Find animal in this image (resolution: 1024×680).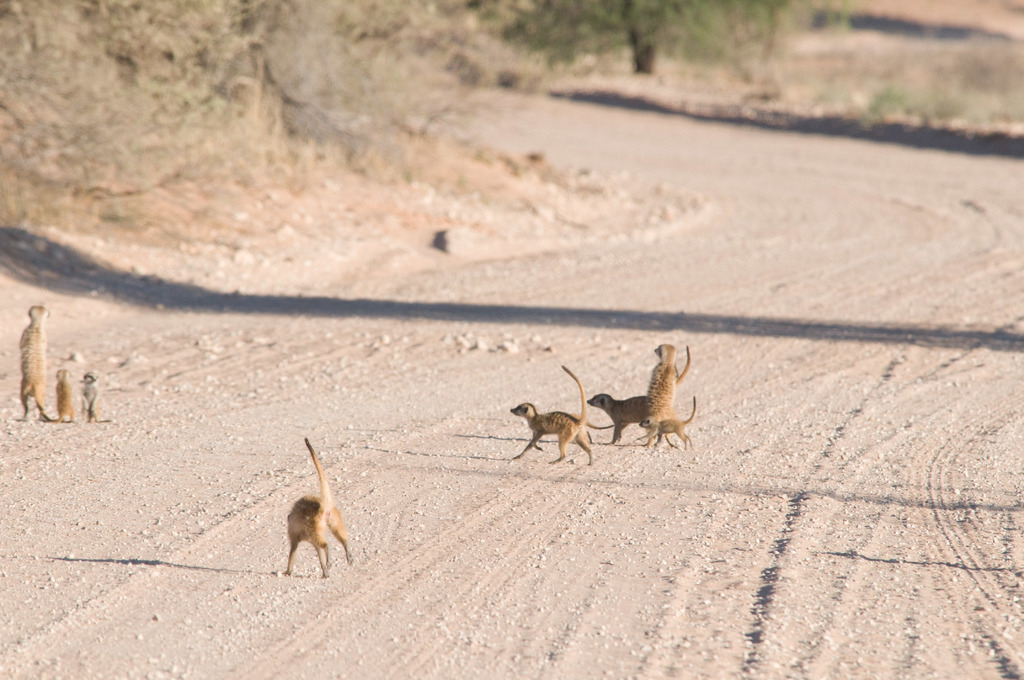
pyautogui.locateOnScreen(506, 365, 596, 469).
